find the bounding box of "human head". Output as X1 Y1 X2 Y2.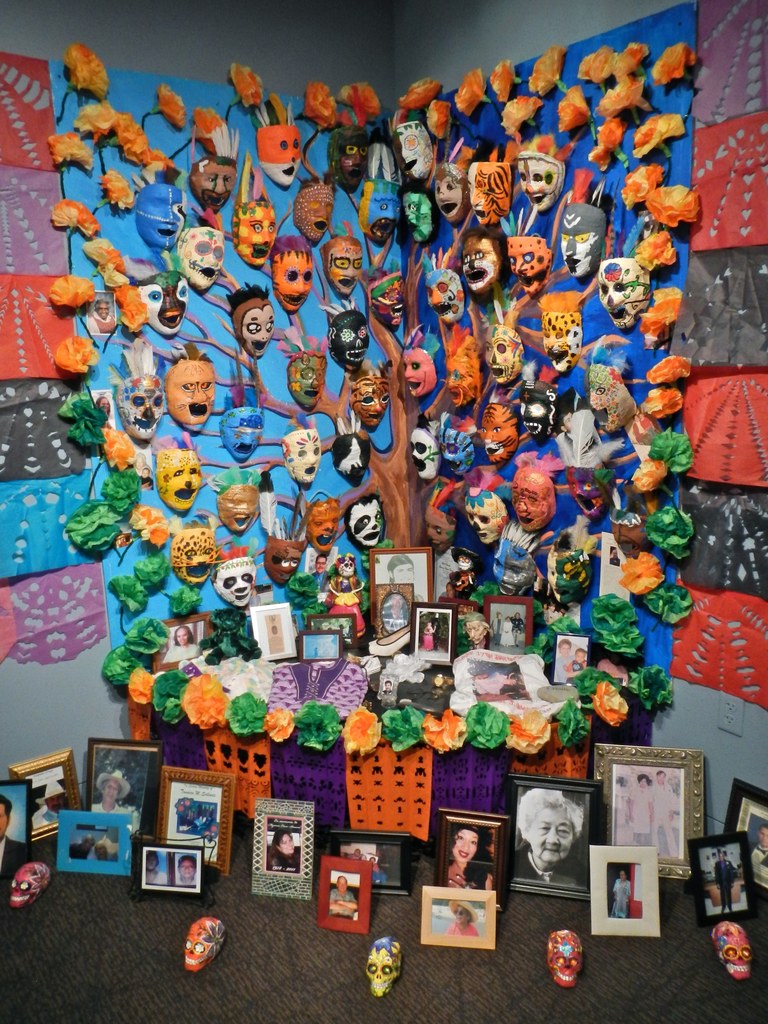
81 833 97 852.
